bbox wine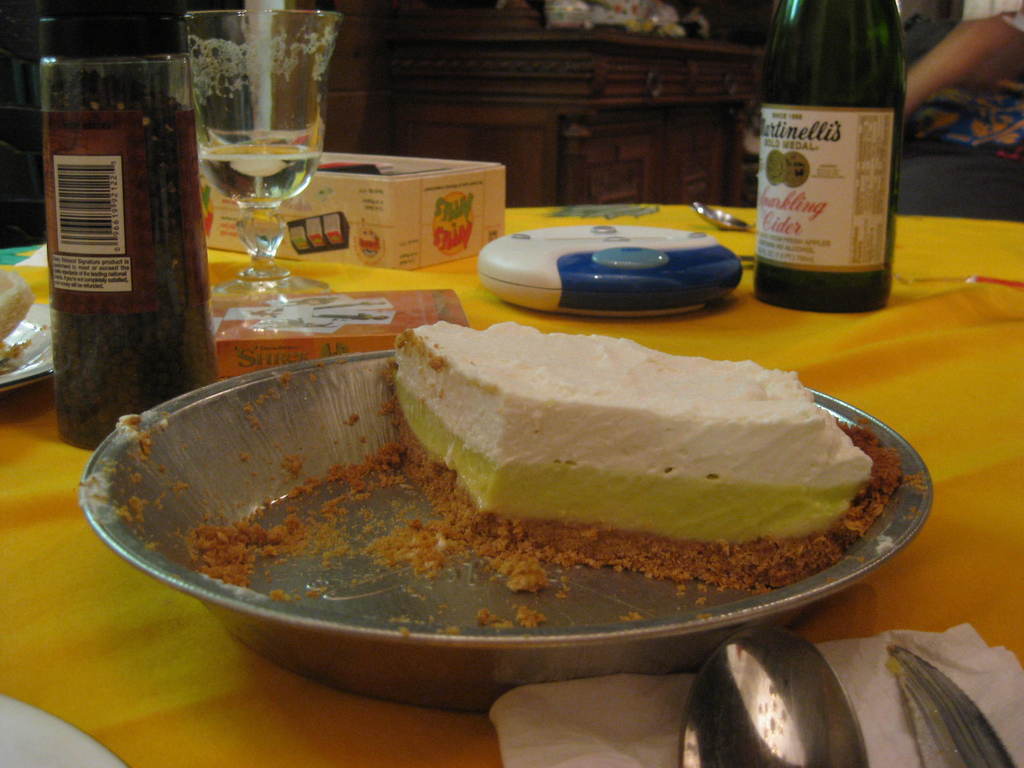
38,0,222,451
